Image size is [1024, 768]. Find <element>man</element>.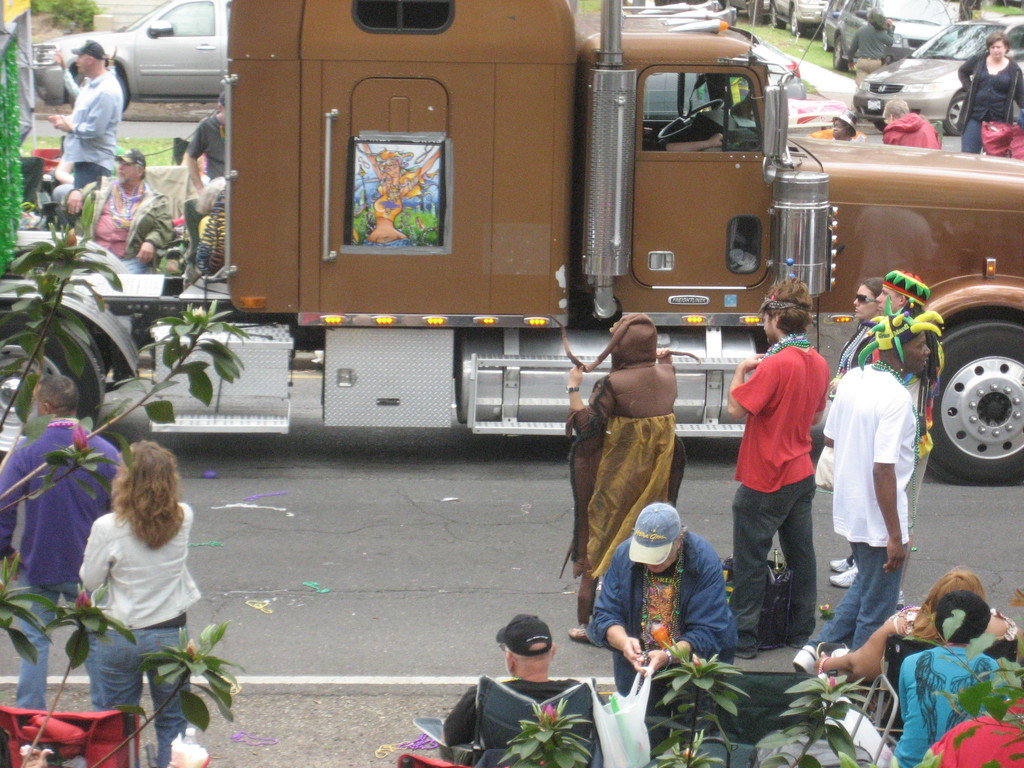
{"x1": 47, "y1": 29, "x2": 118, "y2": 228}.
